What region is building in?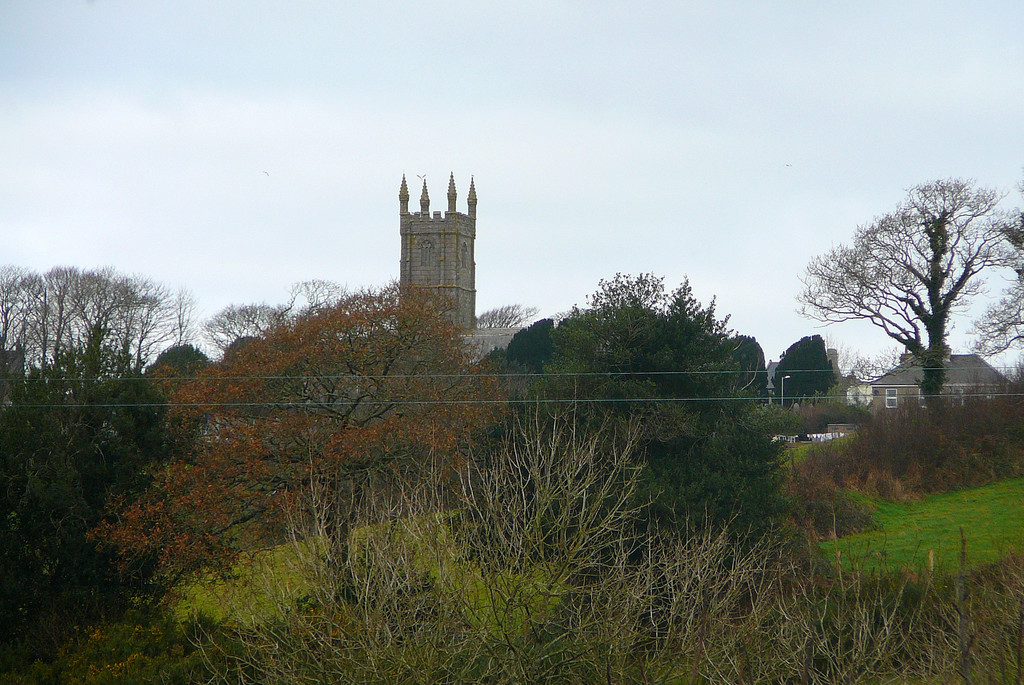
Rect(824, 422, 859, 439).
